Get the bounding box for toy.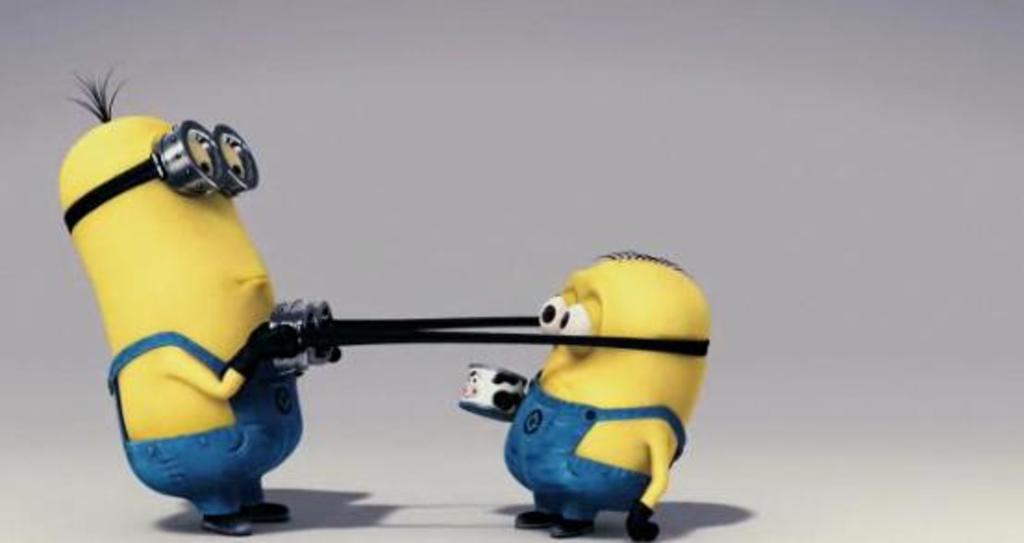
x1=465 y1=271 x2=724 y2=534.
